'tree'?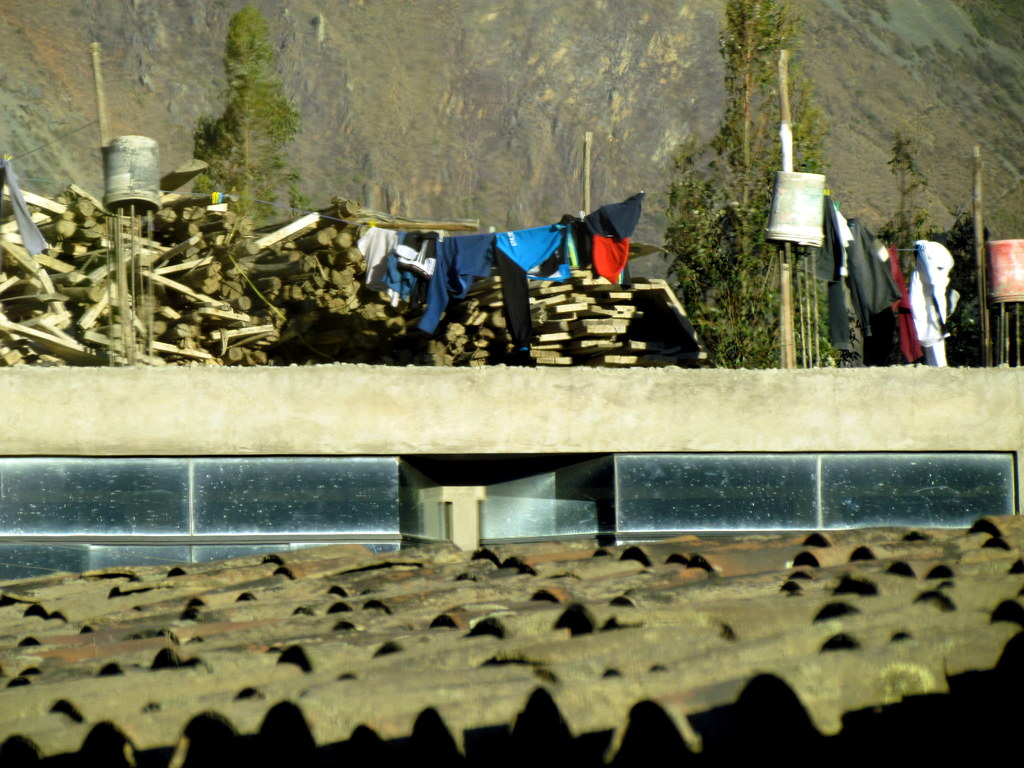
bbox(197, 1, 332, 328)
